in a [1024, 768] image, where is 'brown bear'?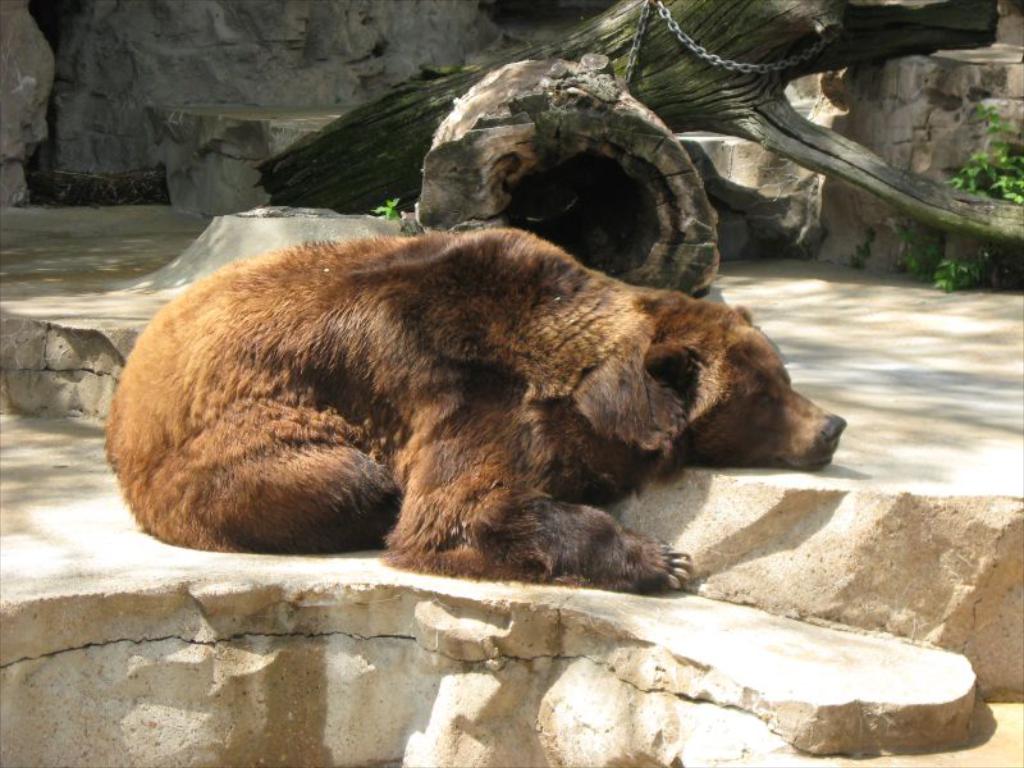
rect(99, 224, 850, 596).
